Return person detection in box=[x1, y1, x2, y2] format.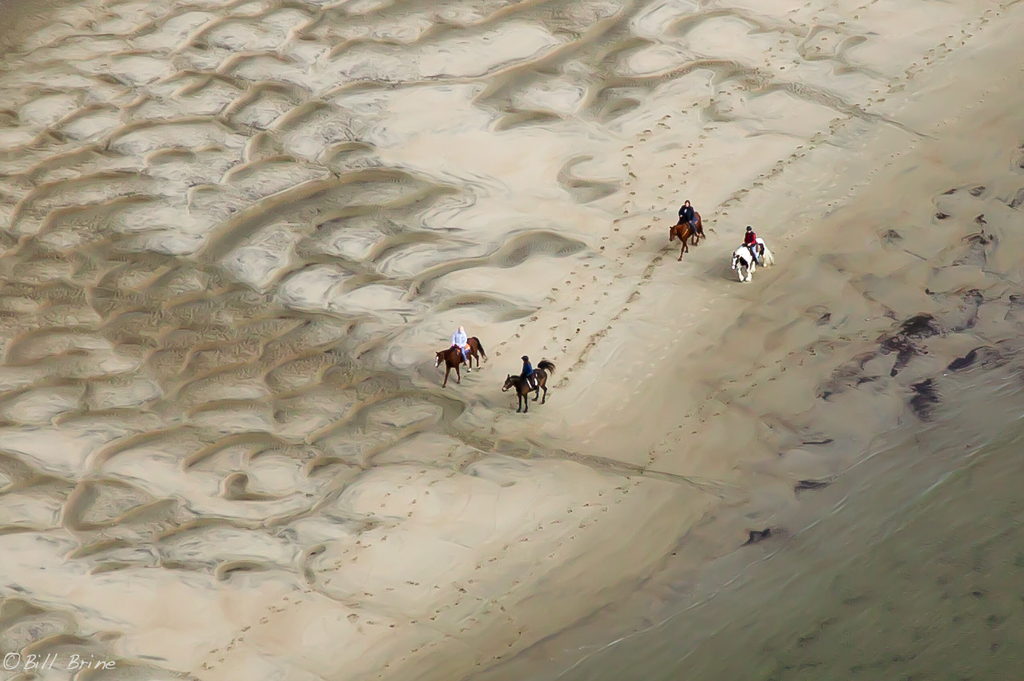
box=[739, 223, 758, 262].
